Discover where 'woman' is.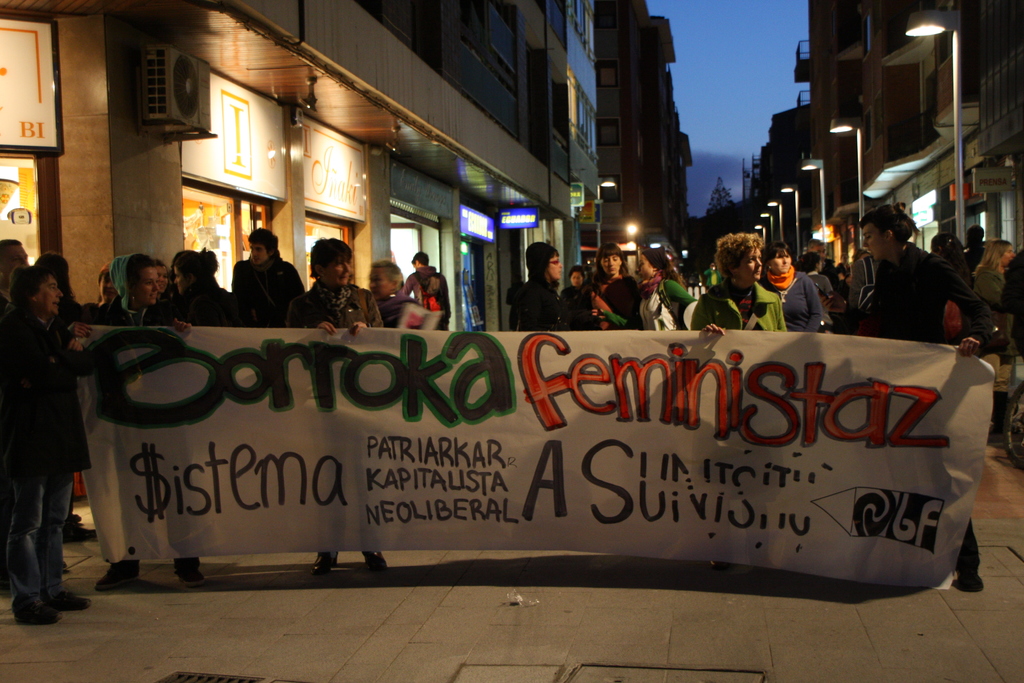
Discovered at (x1=806, y1=252, x2=836, y2=295).
